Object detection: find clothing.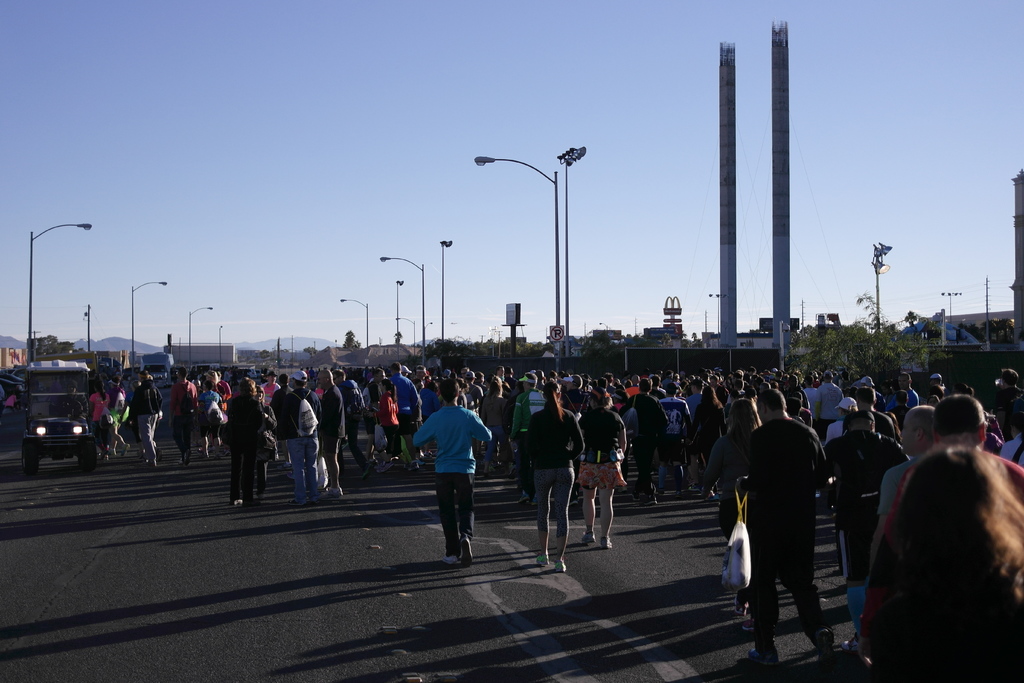
199 418 220 449.
